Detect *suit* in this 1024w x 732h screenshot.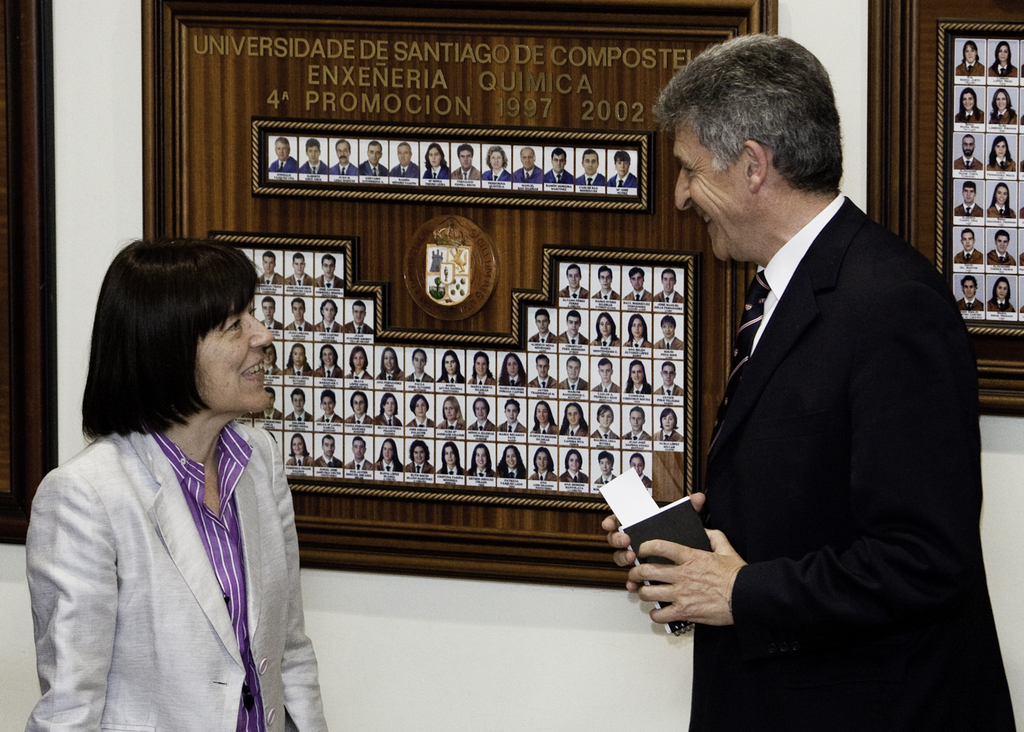
Detection: [x1=609, y1=167, x2=637, y2=185].
